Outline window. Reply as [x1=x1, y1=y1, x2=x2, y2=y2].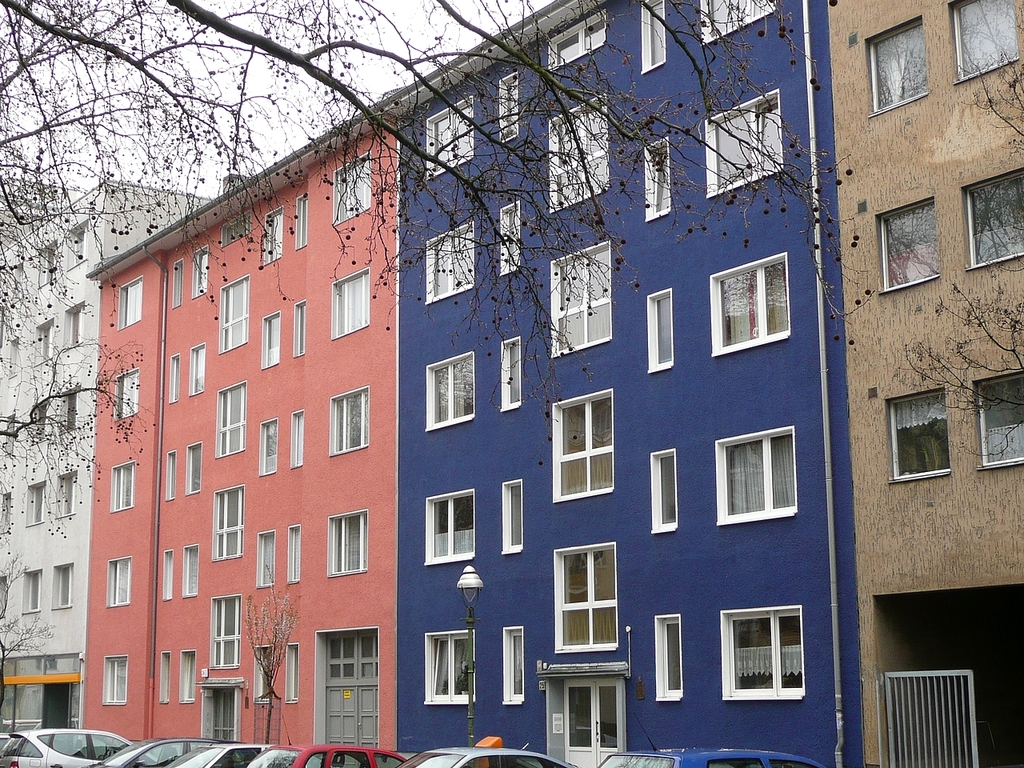
[x1=193, y1=246, x2=211, y2=294].
